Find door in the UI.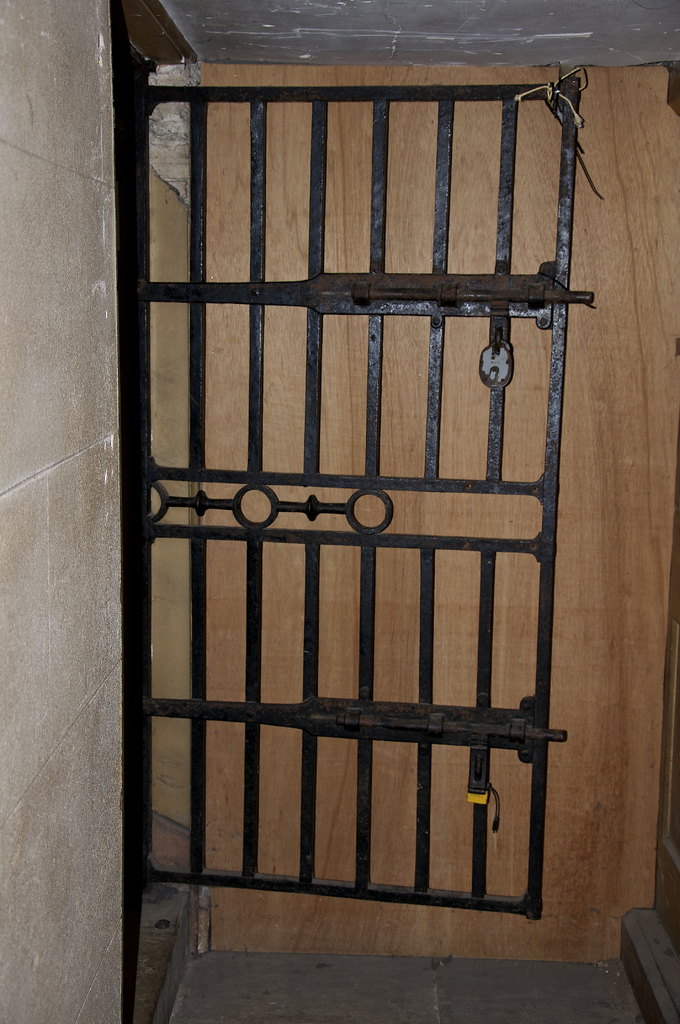
UI element at (left=175, top=43, right=535, bottom=827).
